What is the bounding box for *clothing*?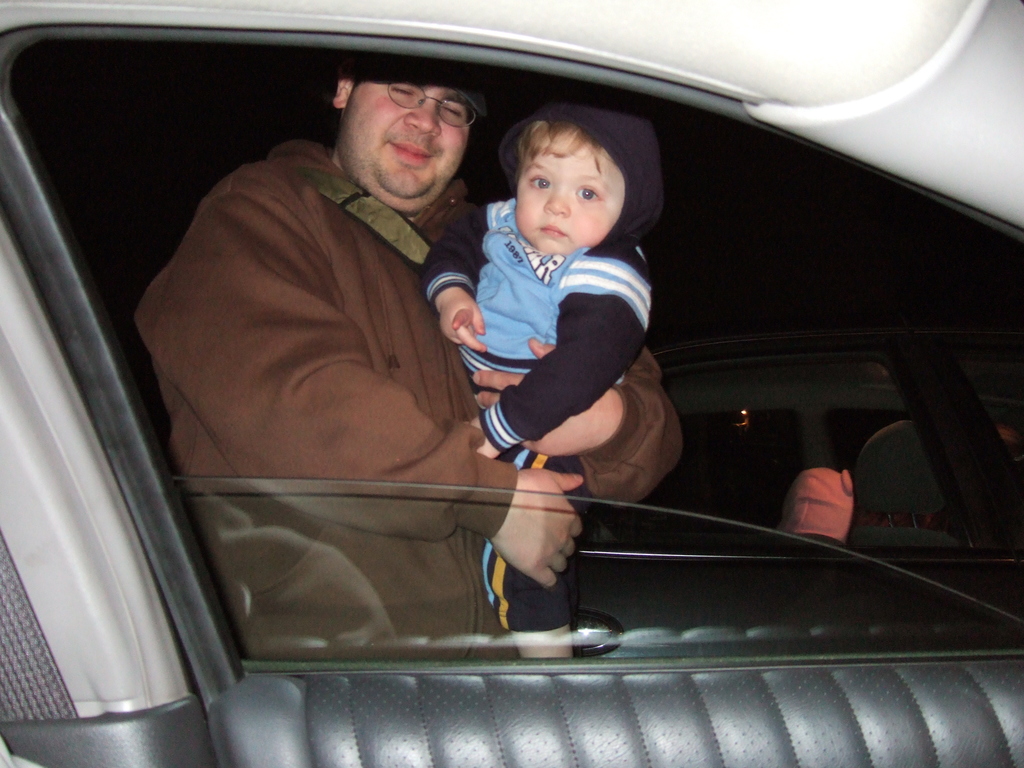
region(121, 146, 561, 646).
